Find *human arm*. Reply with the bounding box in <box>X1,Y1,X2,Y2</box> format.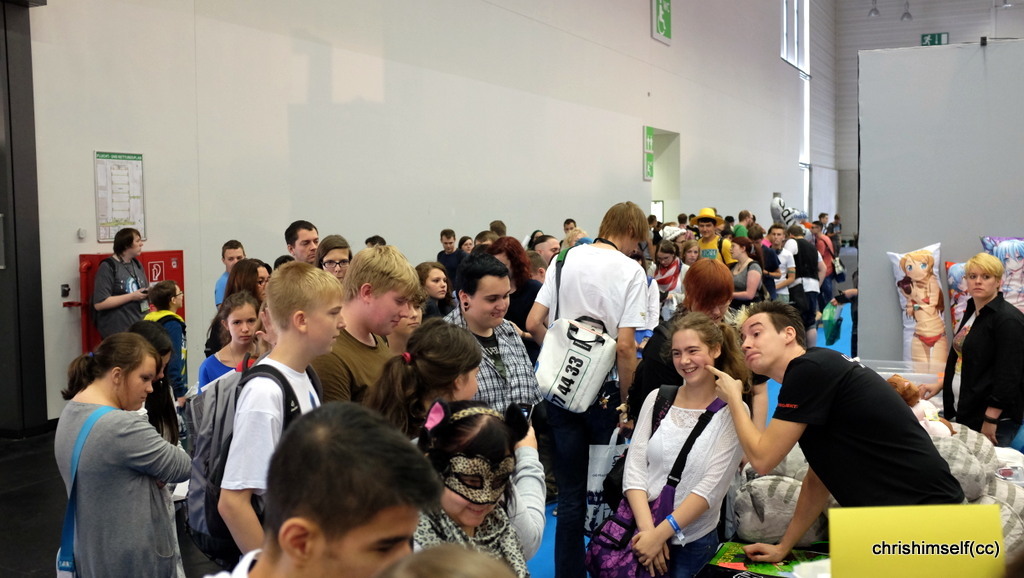
<box>980,337,1017,447</box>.
